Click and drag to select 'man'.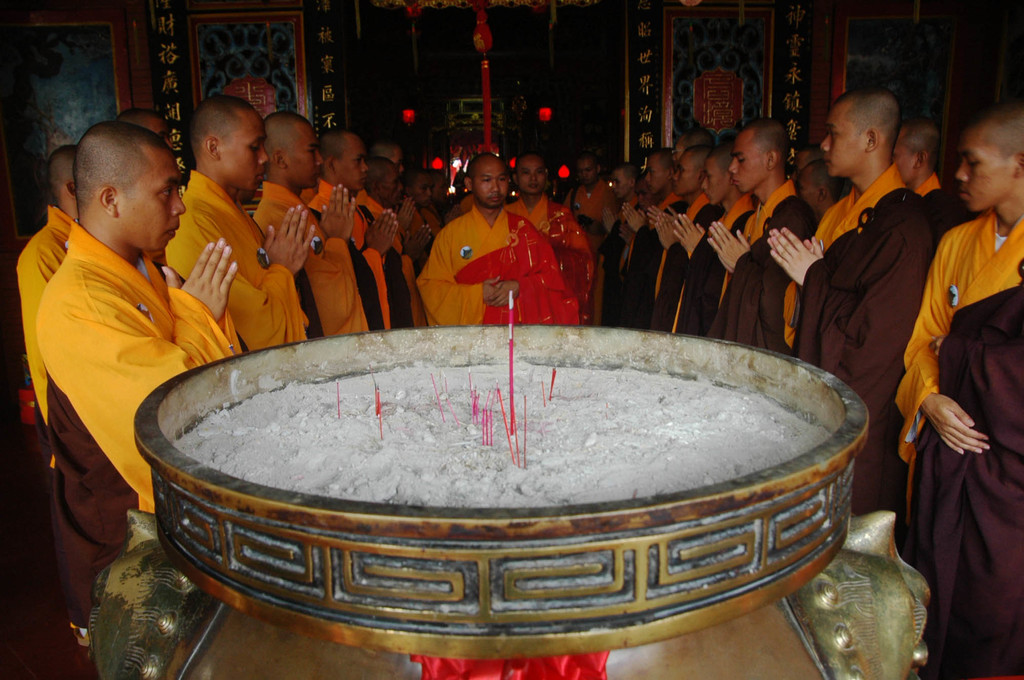
Selection: <bbox>252, 111, 355, 341</bbox>.
